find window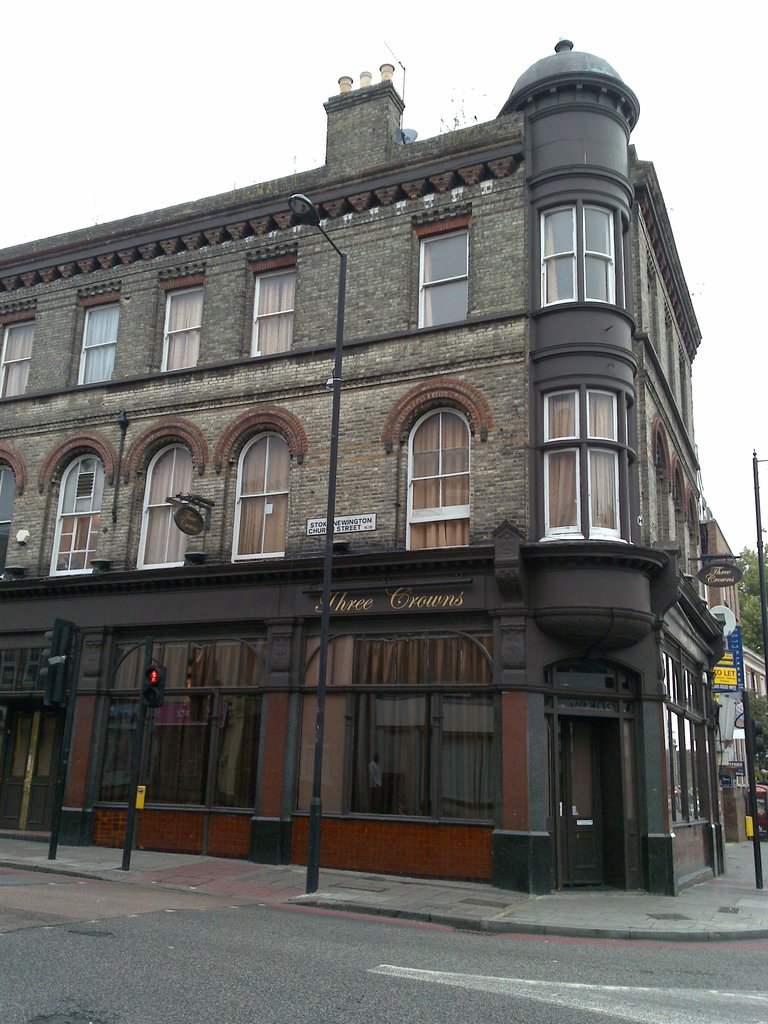
656:419:673:548
